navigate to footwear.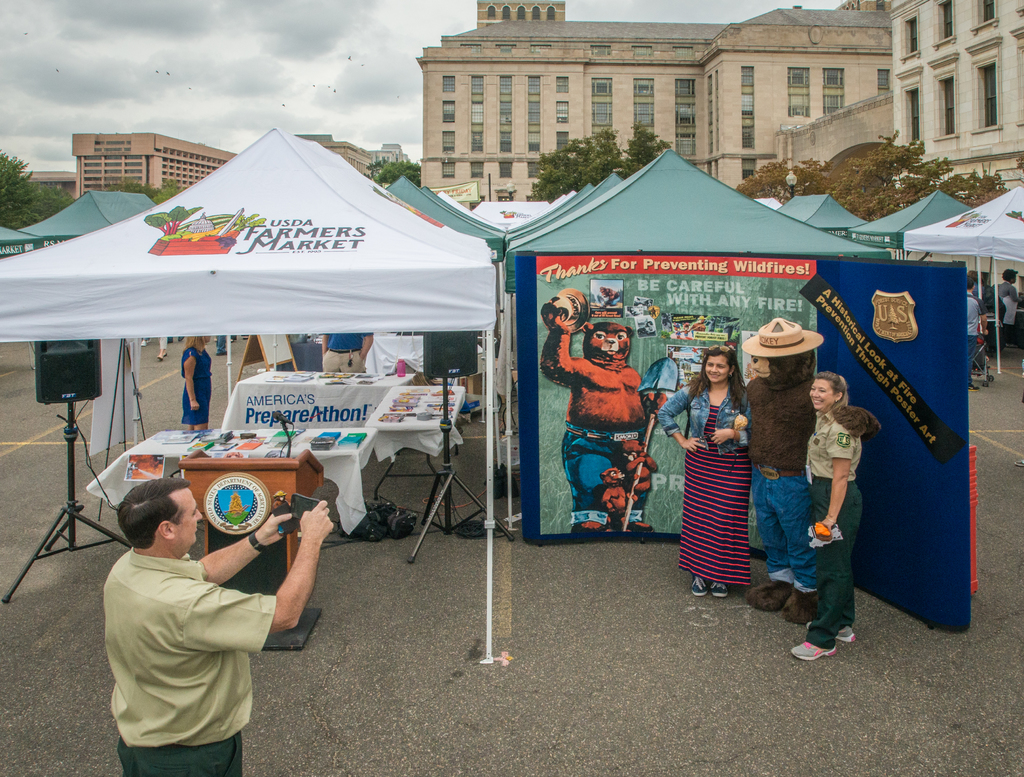
Navigation target: bbox=(685, 570, 715, 595).
